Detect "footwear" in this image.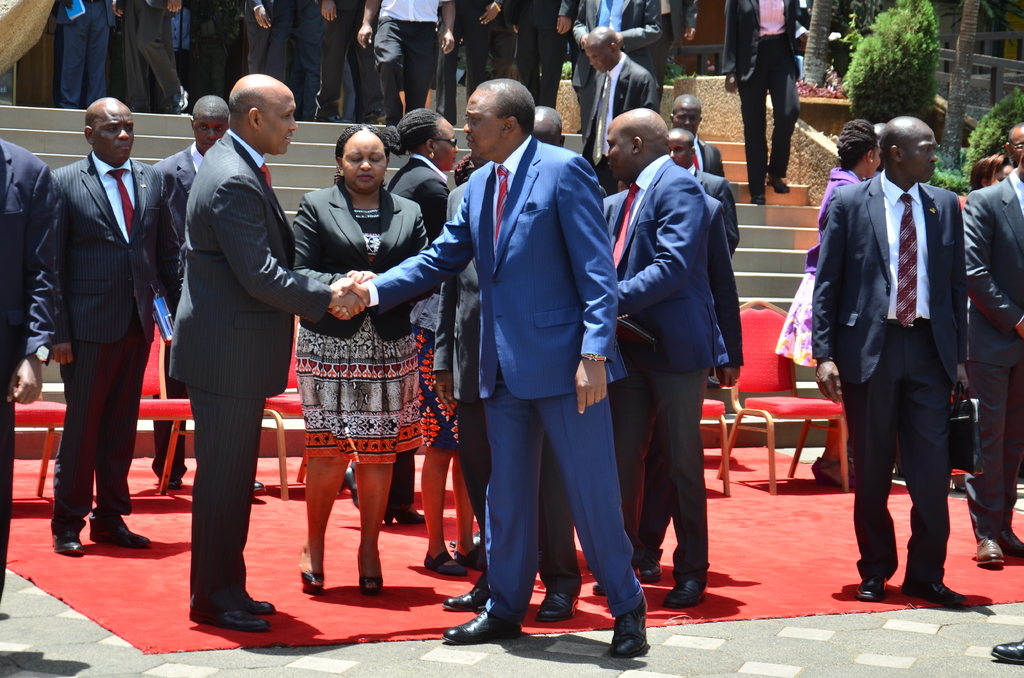
Detection: x1=339 y1=462 x2=360 y2=508.
